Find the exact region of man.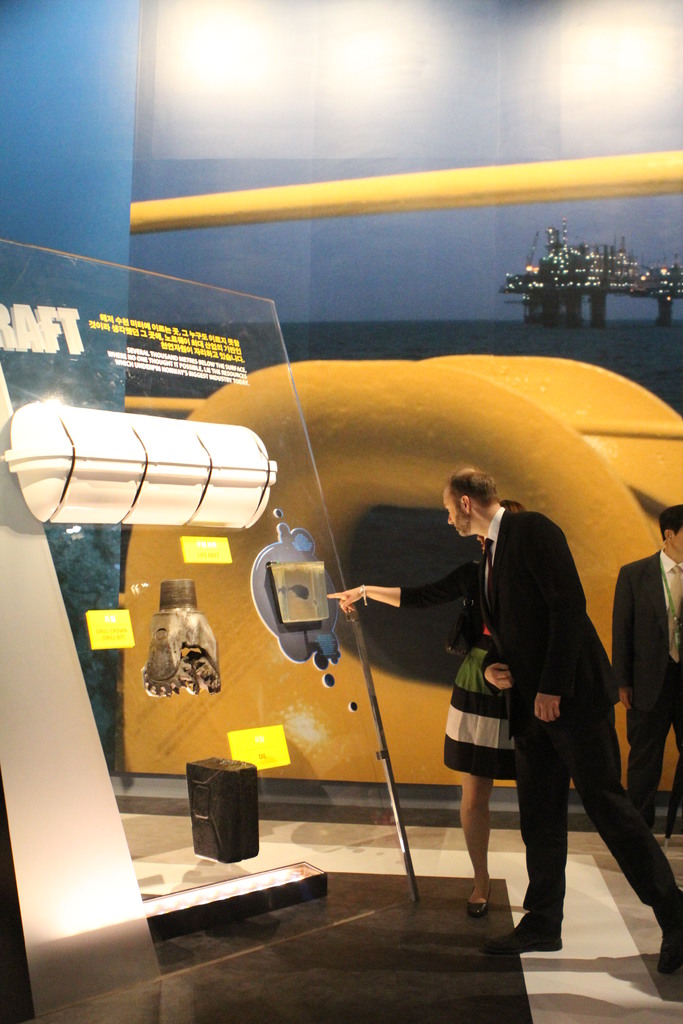
Exact region: x1=614, y1=499, x2=682, y2=852.
